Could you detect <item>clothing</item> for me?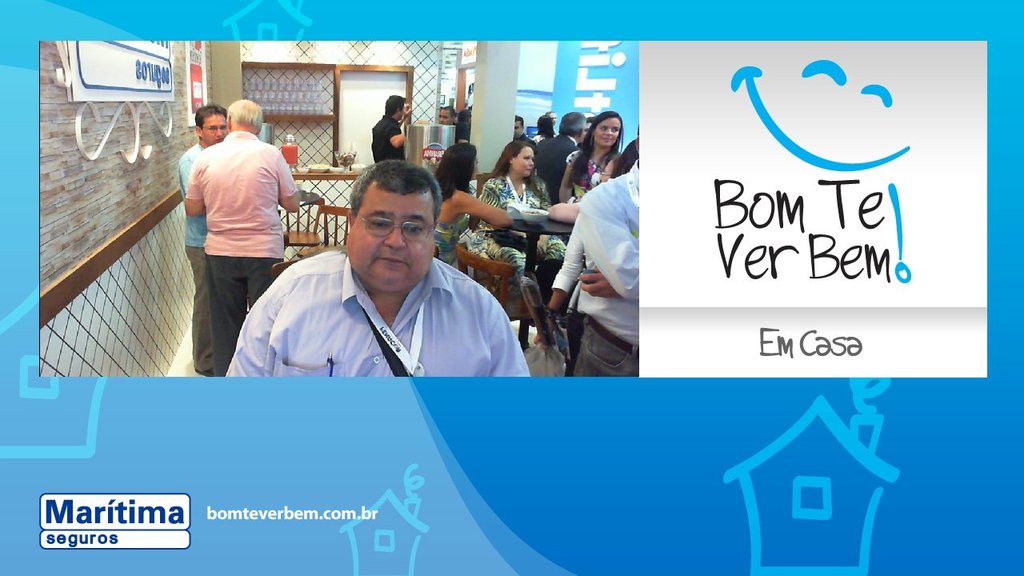
Detection result: 230:224:526:385.
